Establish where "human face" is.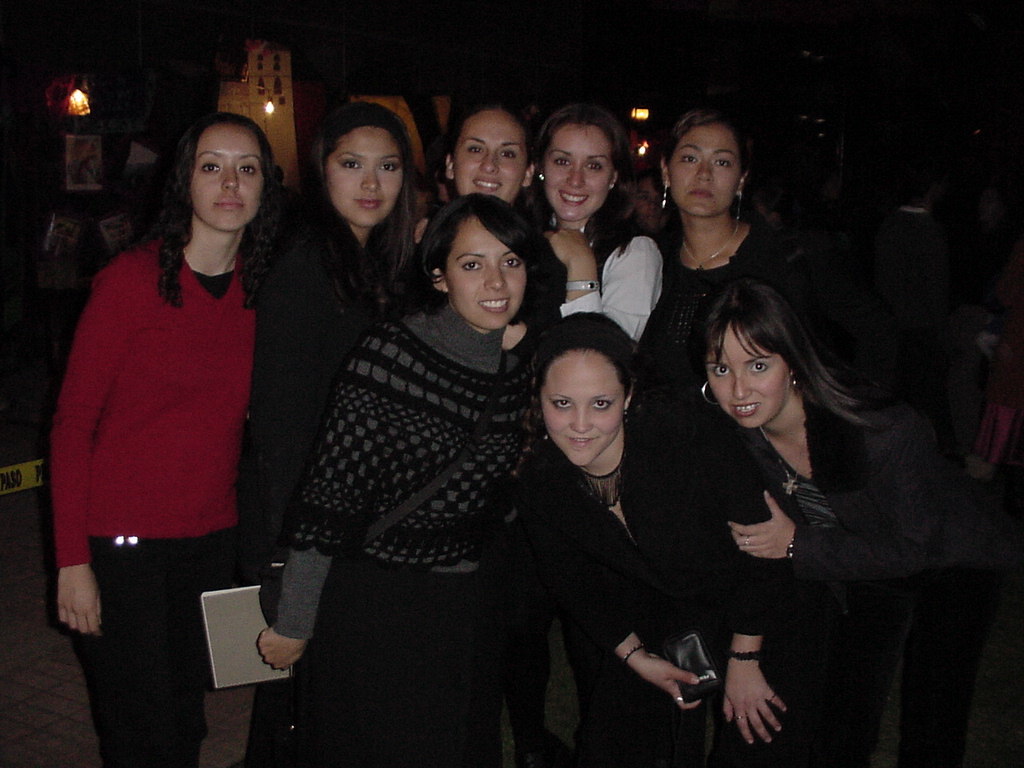
Established at pyautogui.locateOnScreen(548, 123, 612, 221).
